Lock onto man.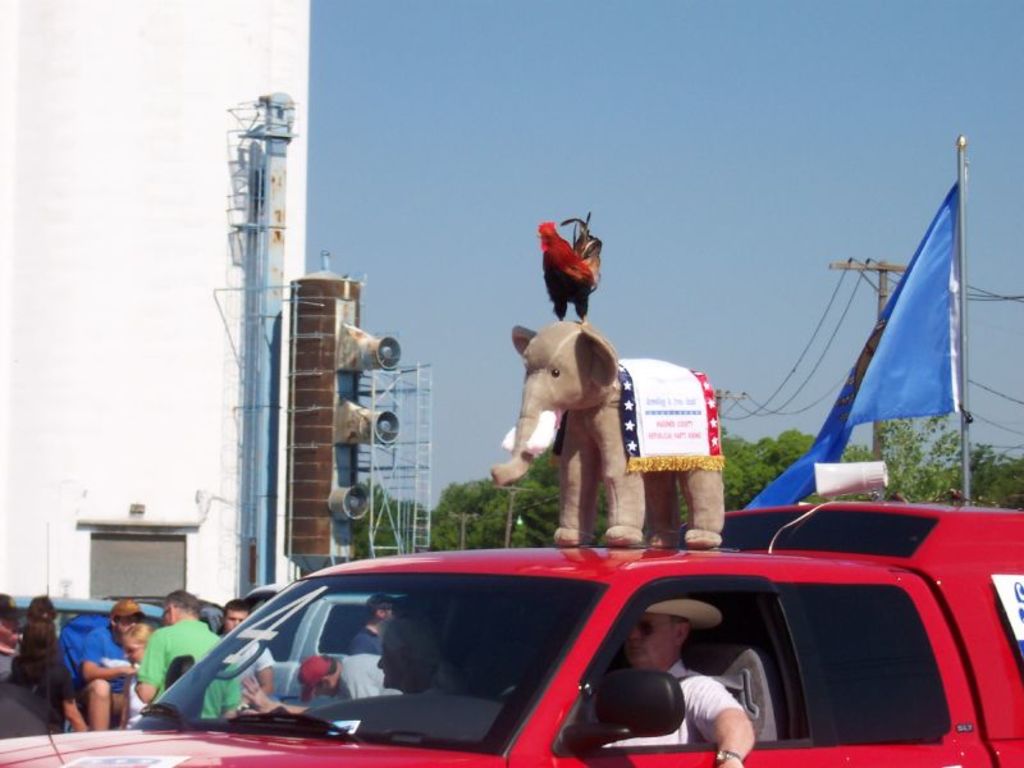
Locked: x1=602 y1=582 x2=751 y2=742.
